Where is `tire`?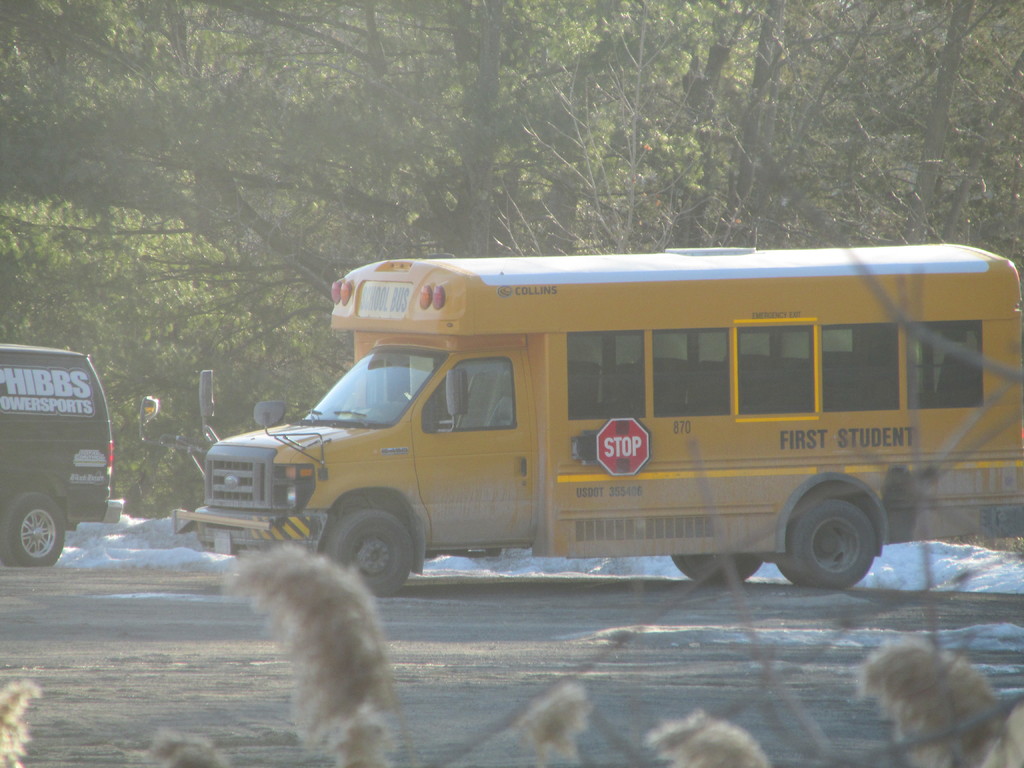
{"left": 775, "top": 555, "right": 832, "bottom": 593}.
